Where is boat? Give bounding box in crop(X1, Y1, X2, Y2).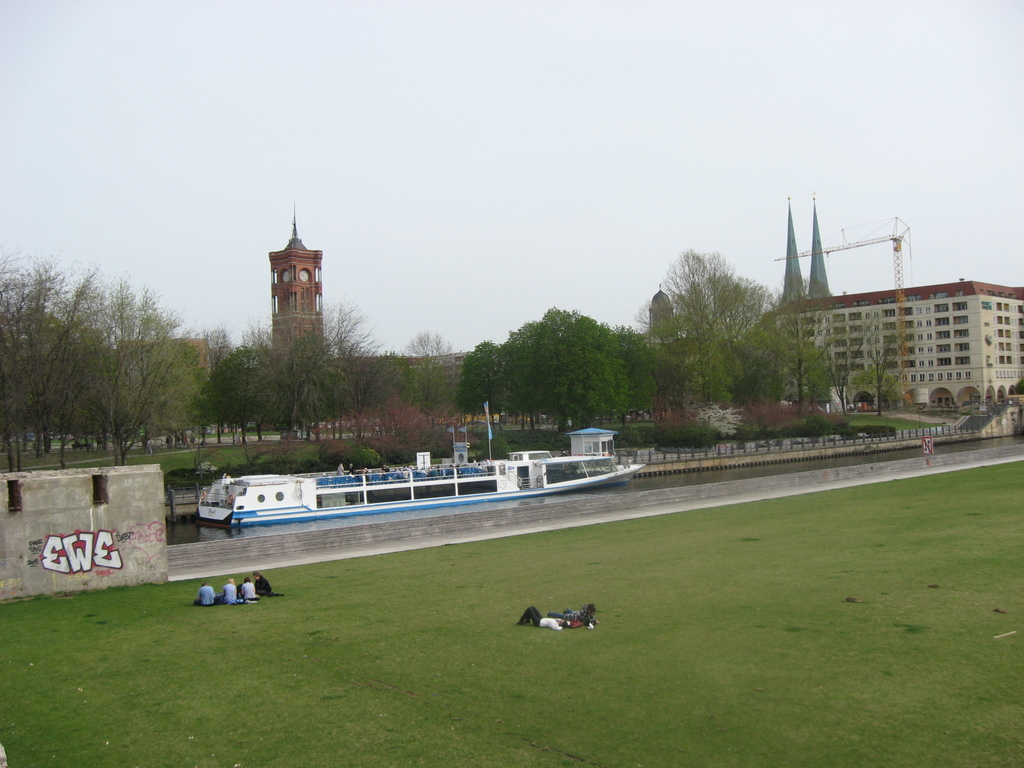
crop(182, 415, 646, 541).
